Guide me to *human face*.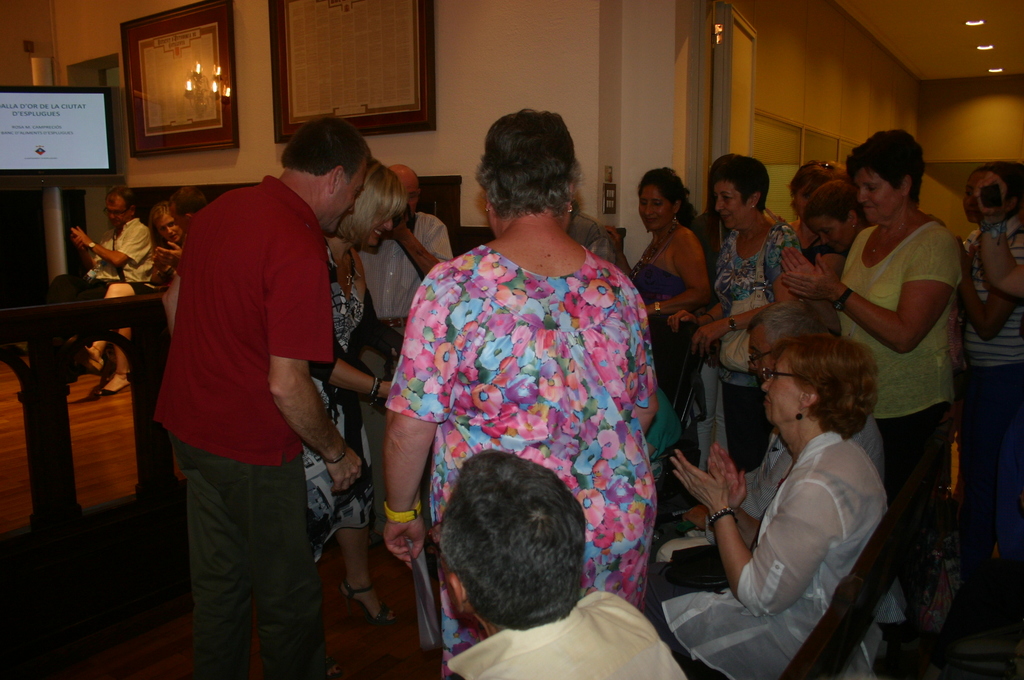
Guidance: {"x1": 857, "y1": 168, "x2": 898, "y2": 223}.
